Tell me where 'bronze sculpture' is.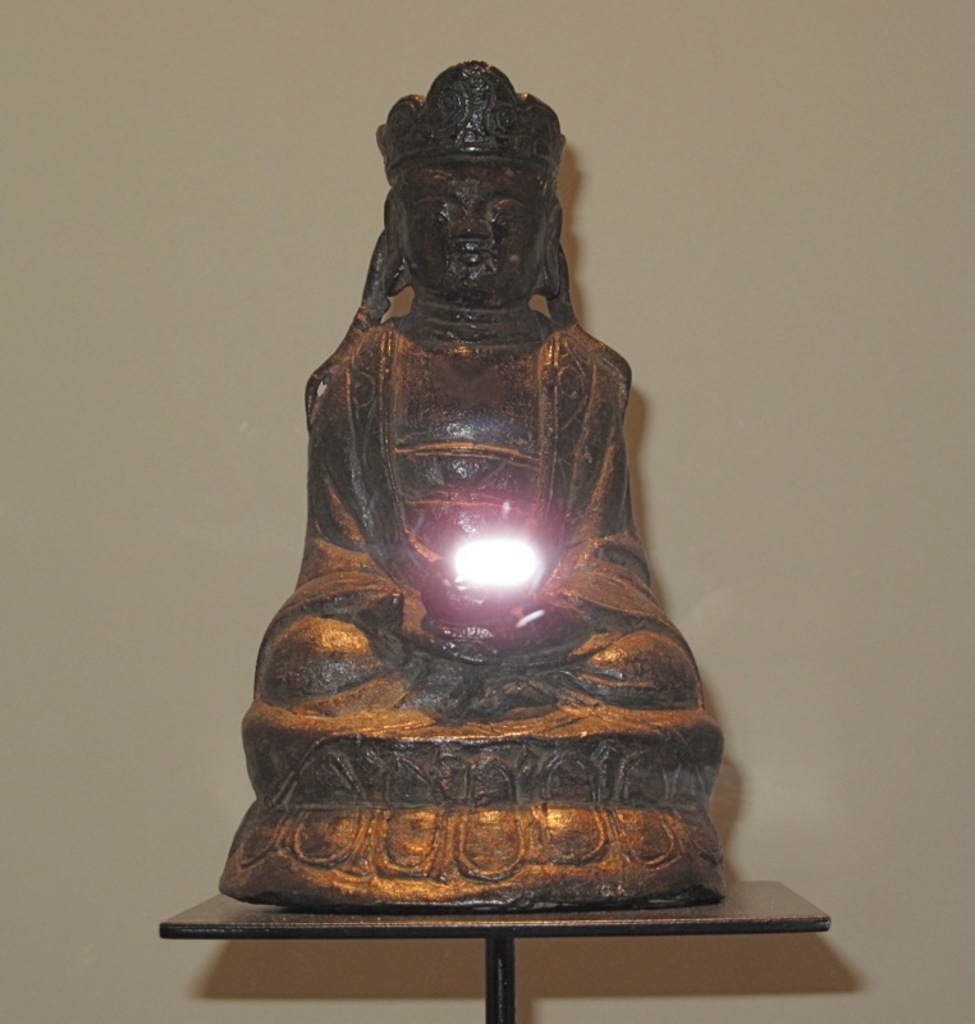
'bronze sculpture' is at locate(196, 27, 741, 916).
